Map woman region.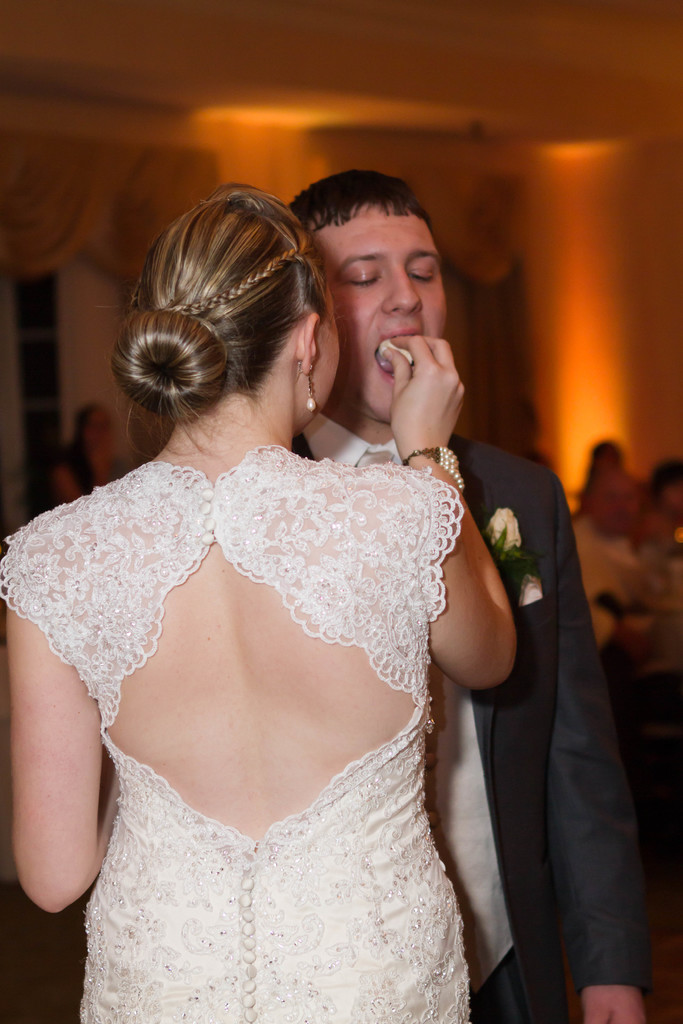
Mapped to [x1=51, y1=401, x2=121, y2=511].
